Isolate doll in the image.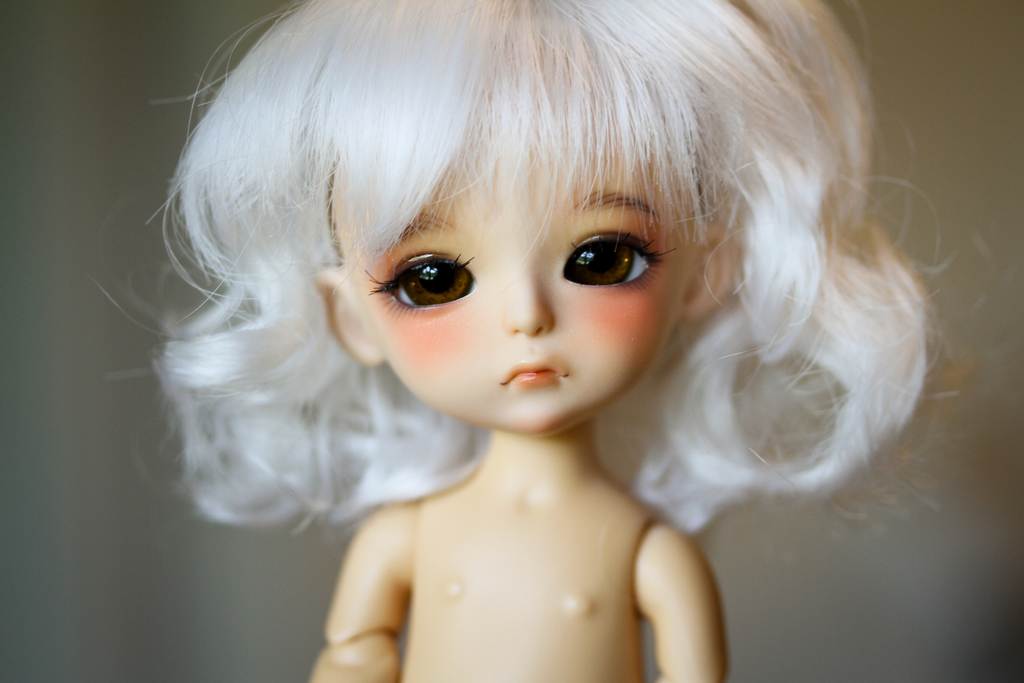
Isolated region: <box>90,0,948,680</box>.
